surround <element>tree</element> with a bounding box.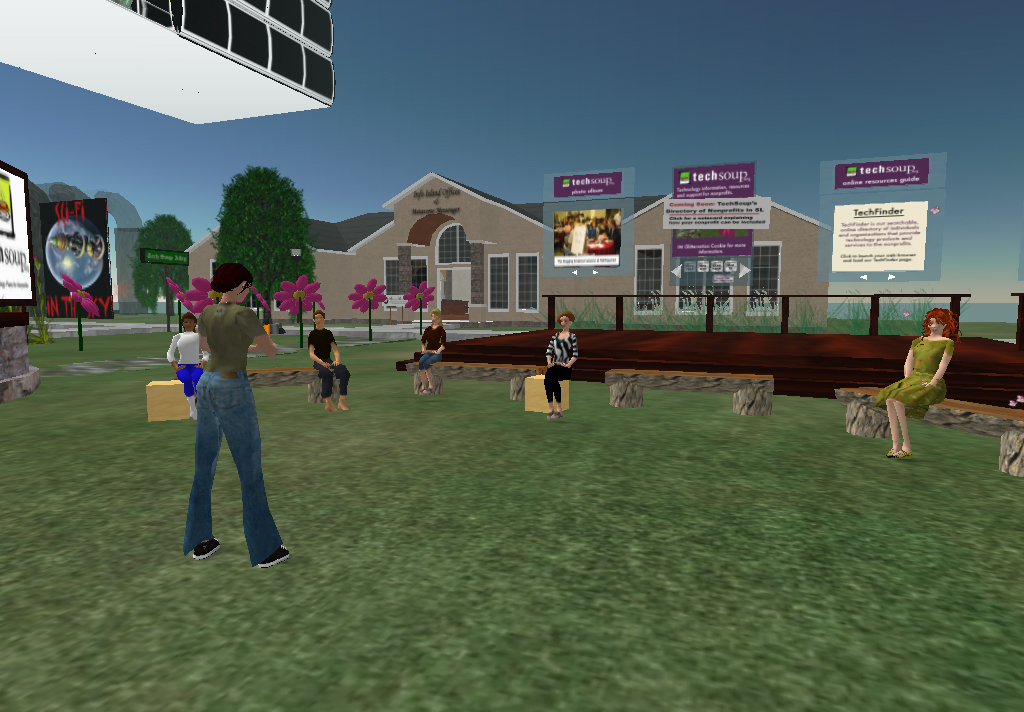
BBox(210, 168, 319, 324).
